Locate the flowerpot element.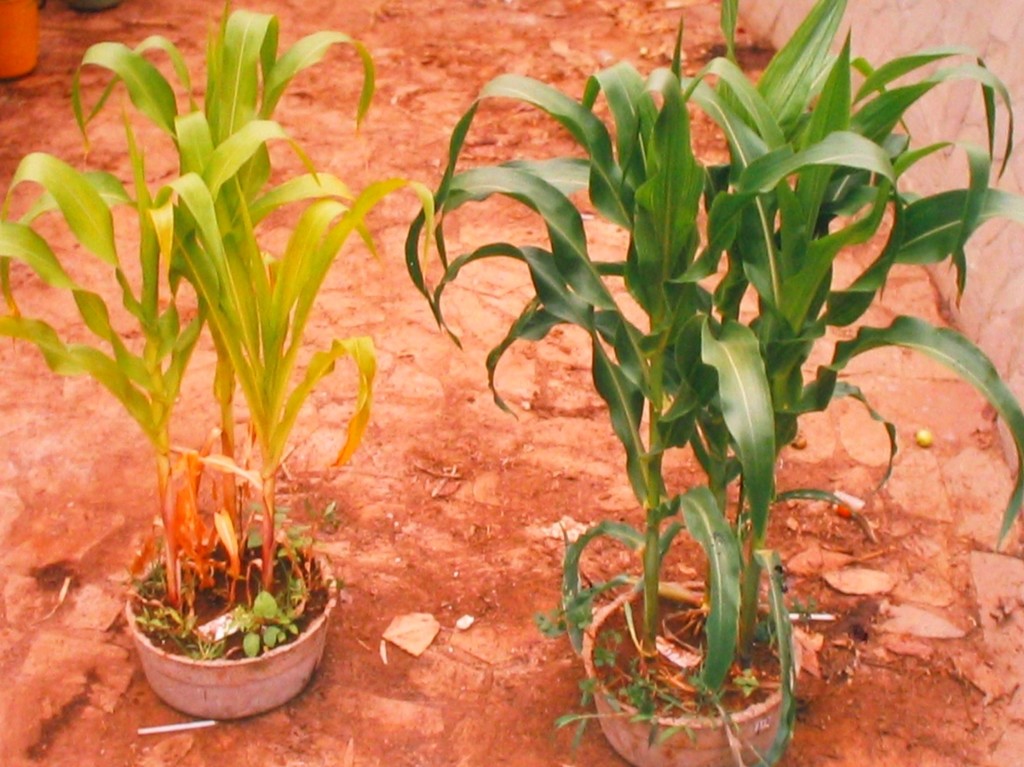
Element bbox: Rect(577, 588, 804, 766).
